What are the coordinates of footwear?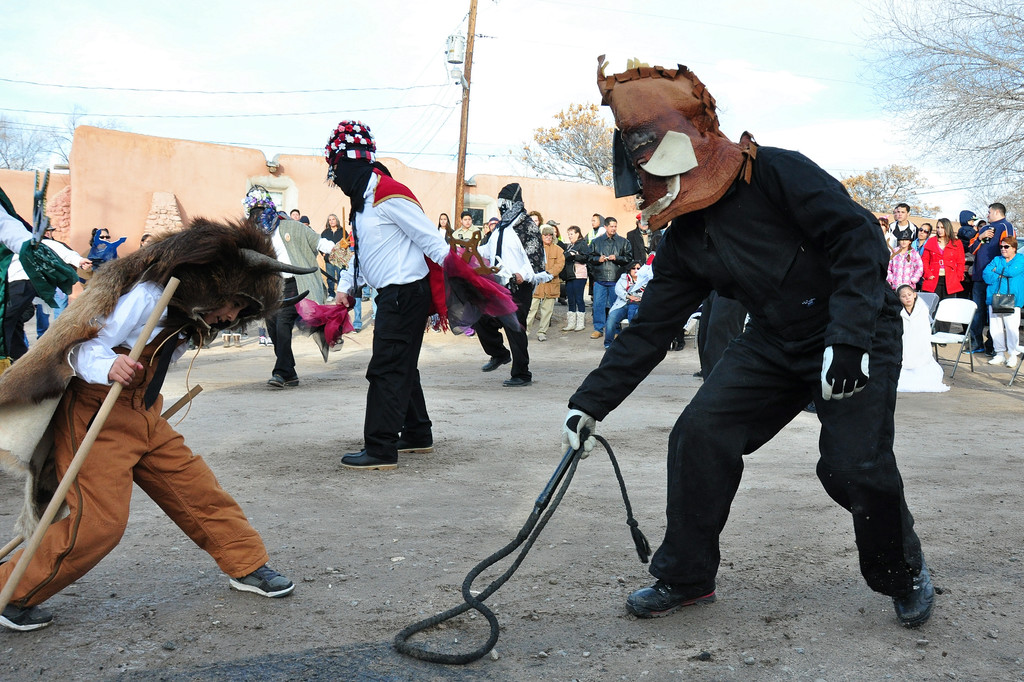
box(961, 346, 986, 356).
